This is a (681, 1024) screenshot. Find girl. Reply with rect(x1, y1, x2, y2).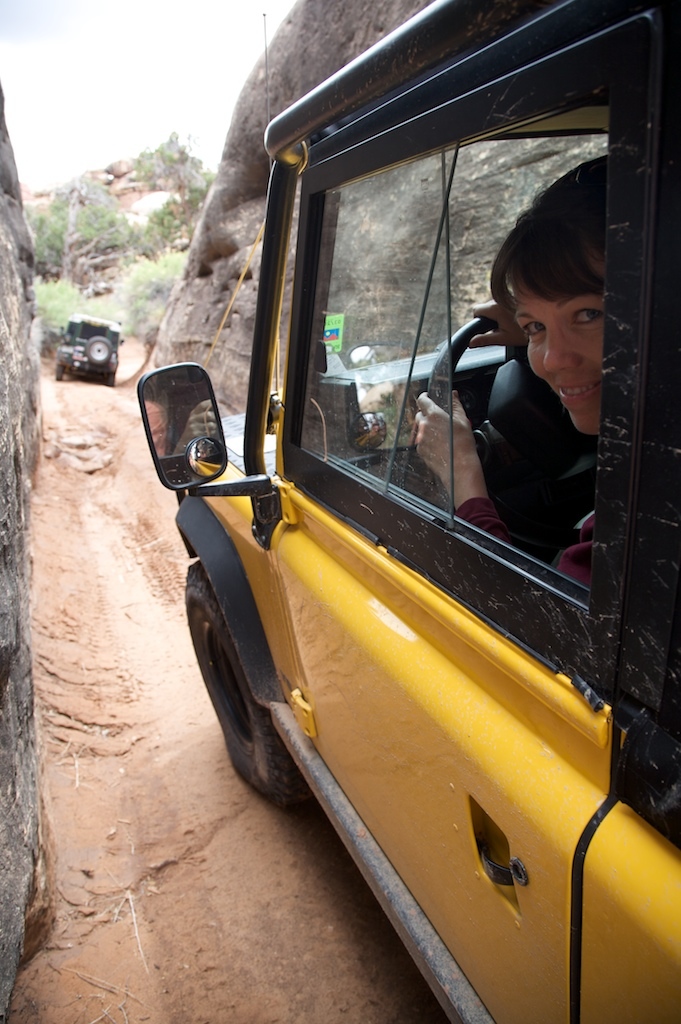
rect(418, 143, 614, 579).
